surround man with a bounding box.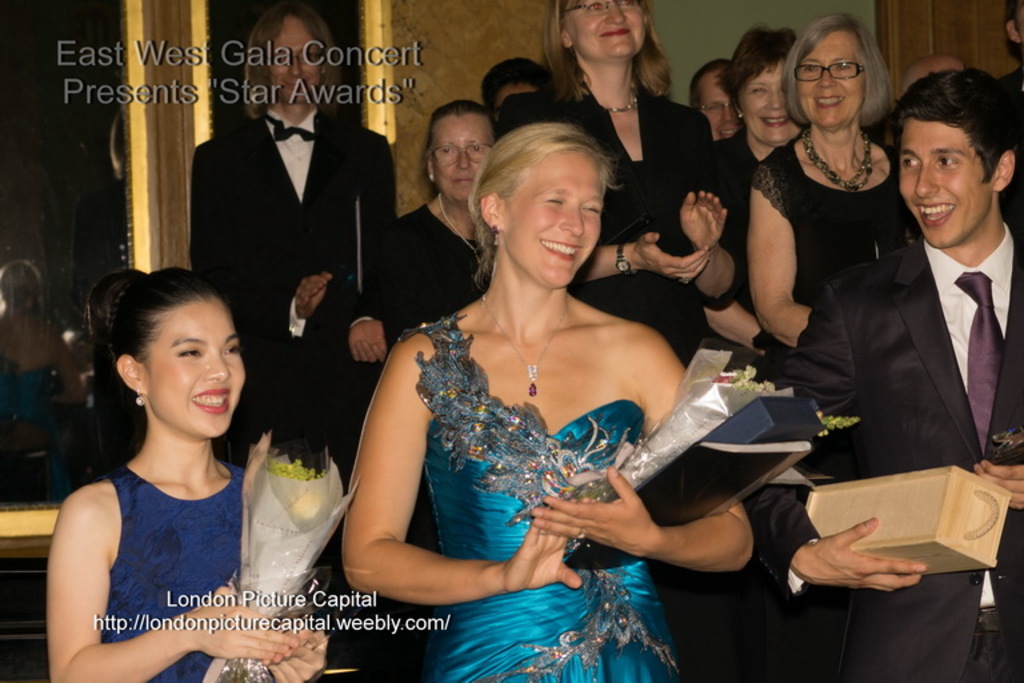
<region>688, 64, 744, 143</region>.
